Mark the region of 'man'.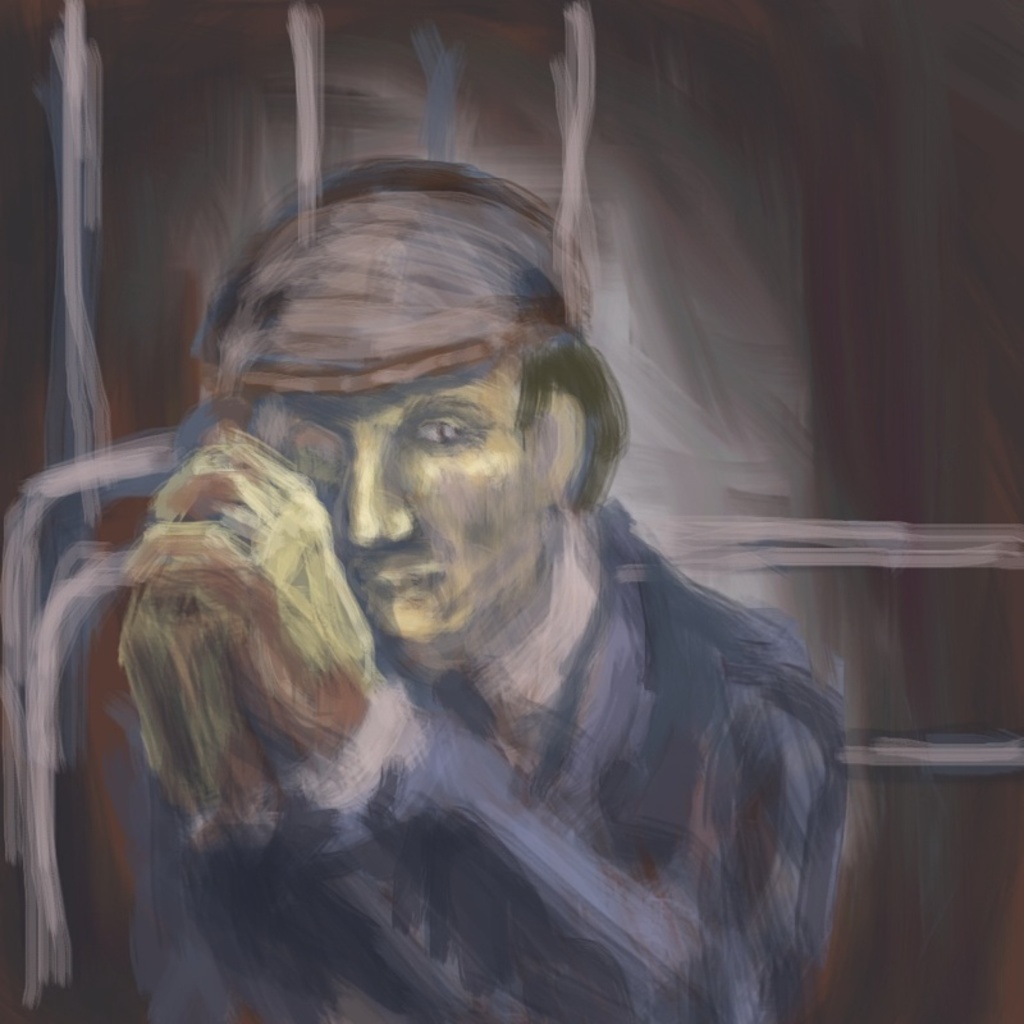
Region: left=1, top=87, right=902, bottom=1023.
